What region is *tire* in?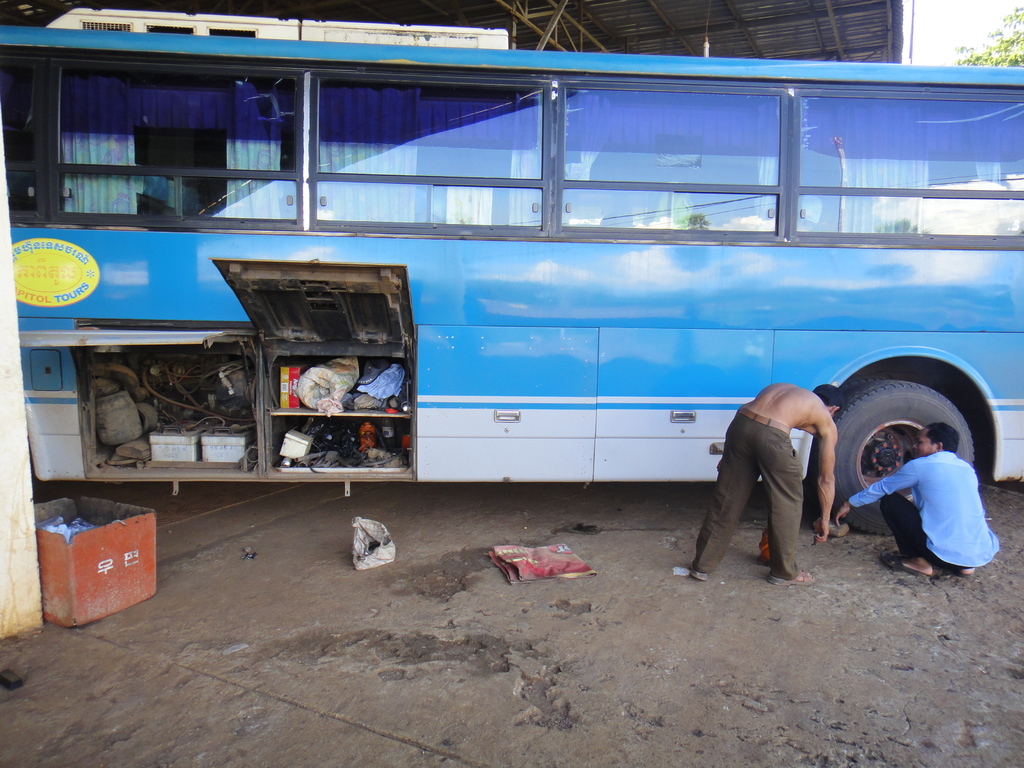
l=842, t=342, r=986, b=554.
